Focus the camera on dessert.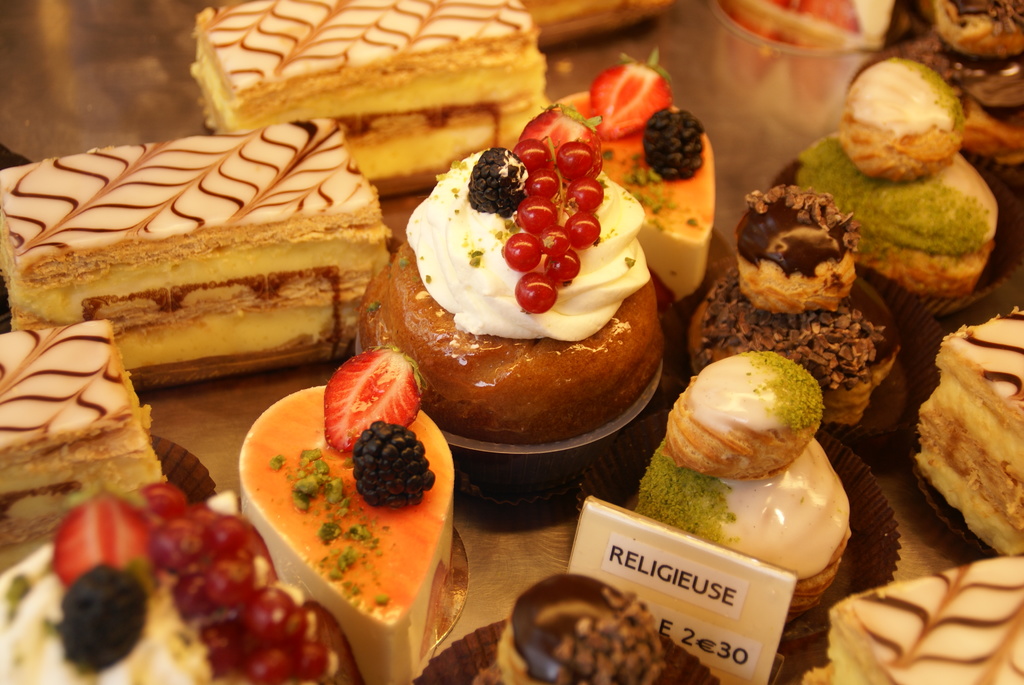
Focus region: bbox(922, 304, 1023, 549).
